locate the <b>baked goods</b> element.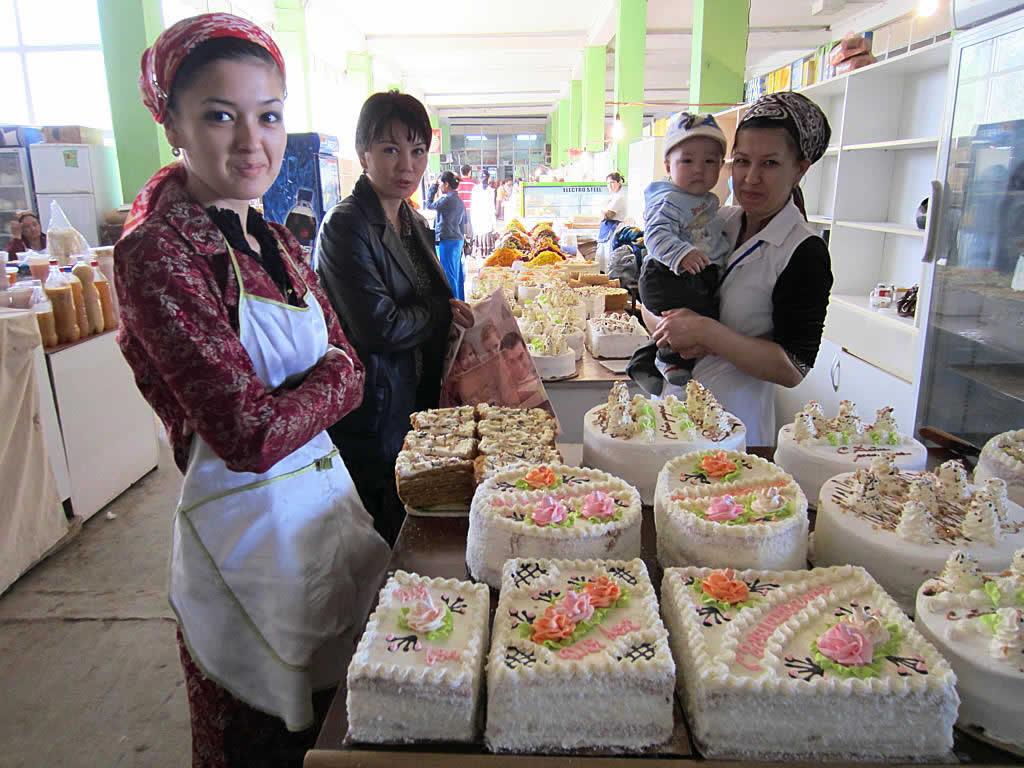
Element bbox: left=466, top=462, right=644, bottom=590.
